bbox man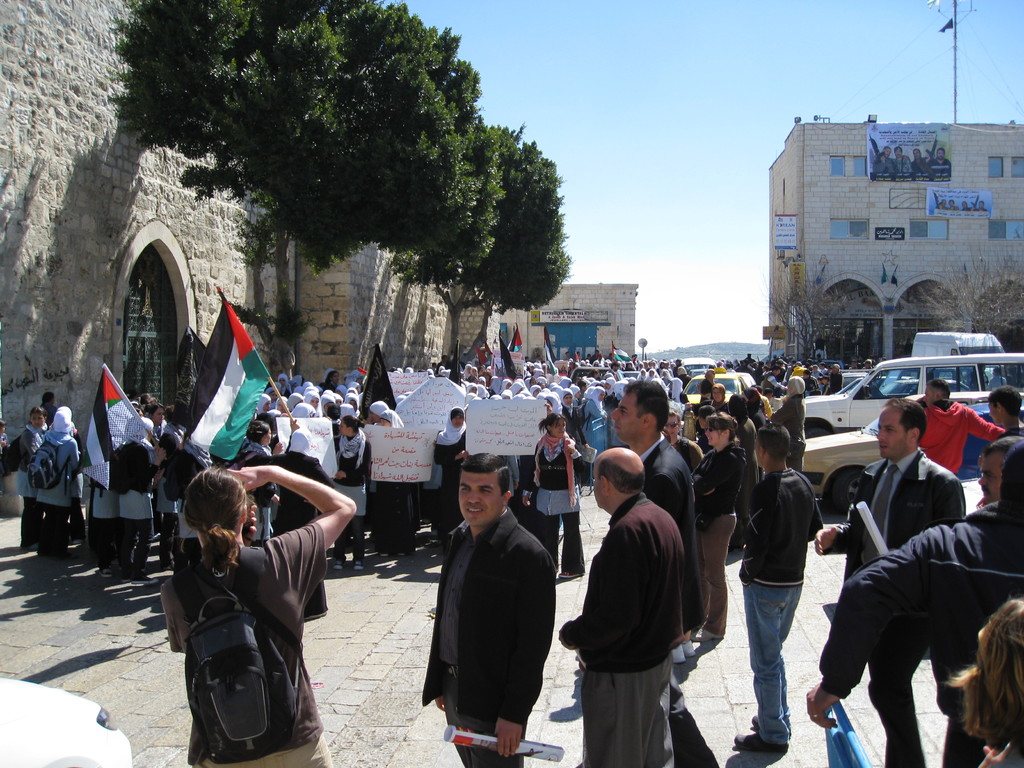
976:200:989:211
